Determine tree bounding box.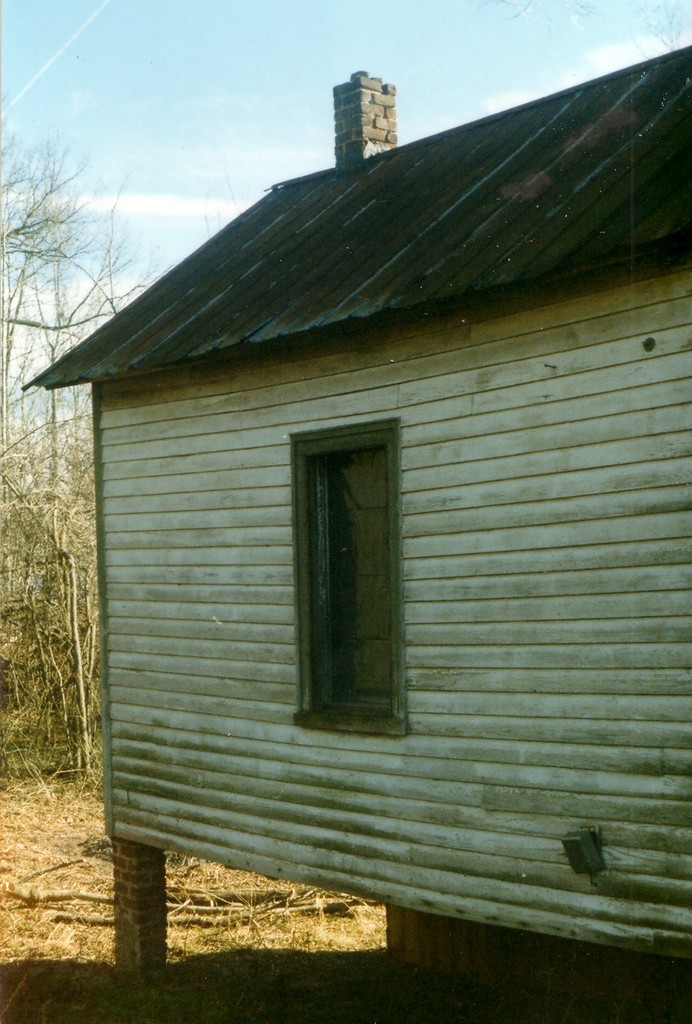
Determined: [left=0, top=118, right=115, bottom=798].
